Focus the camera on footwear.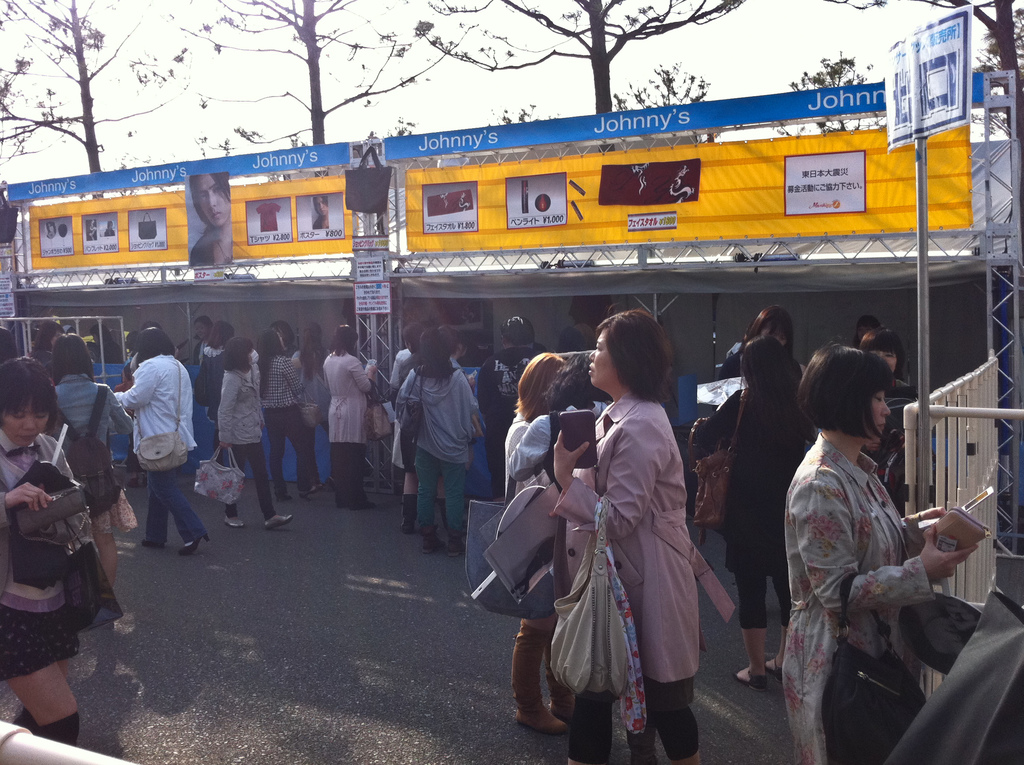
Focus region: 510, 619, 566, 731.
